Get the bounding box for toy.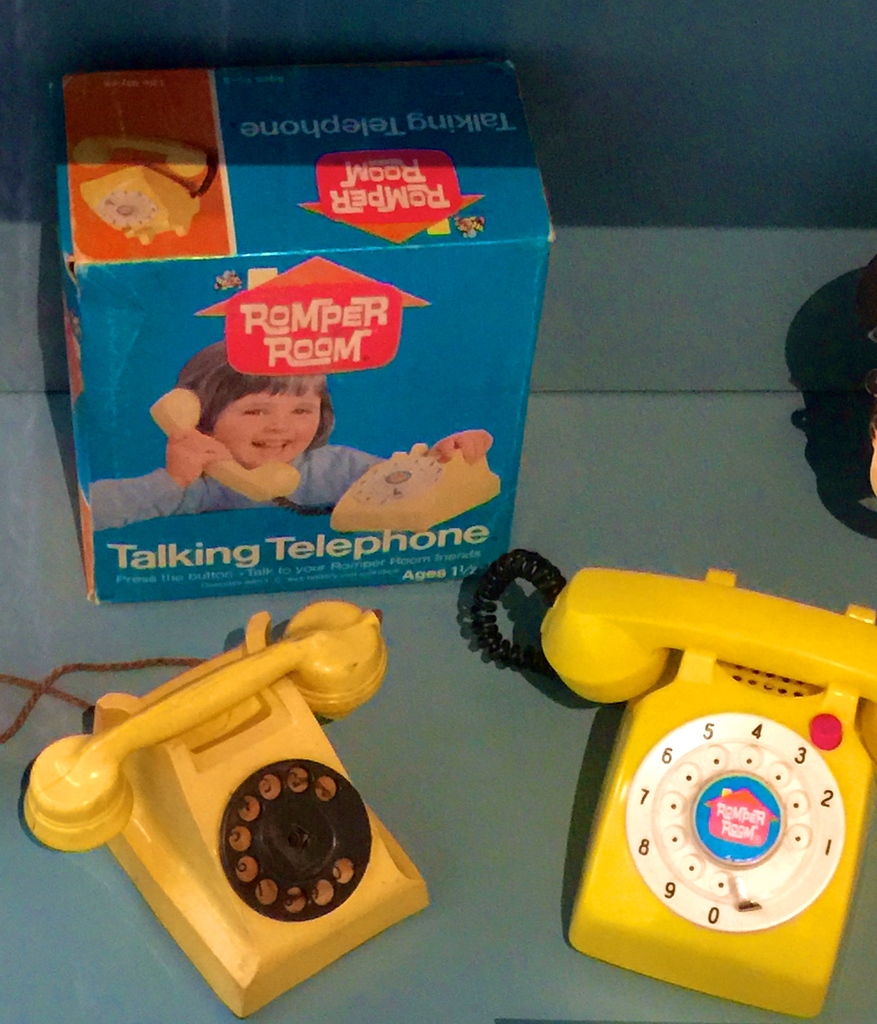
box(24, 599, 430, 1020).
